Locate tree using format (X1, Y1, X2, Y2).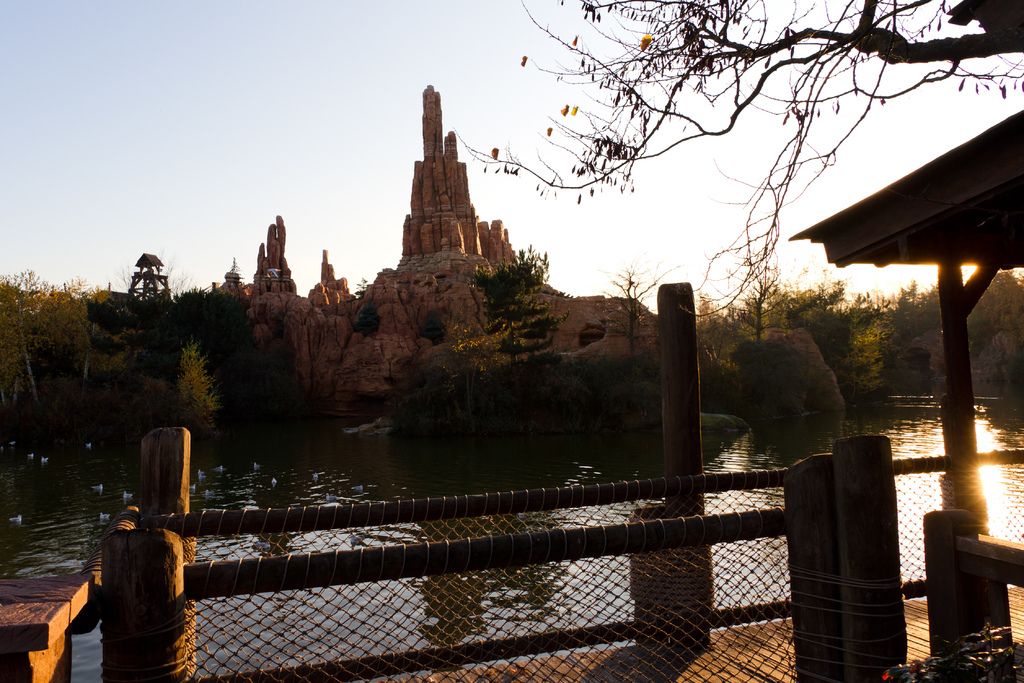
(443, 0, 1019, 332).
